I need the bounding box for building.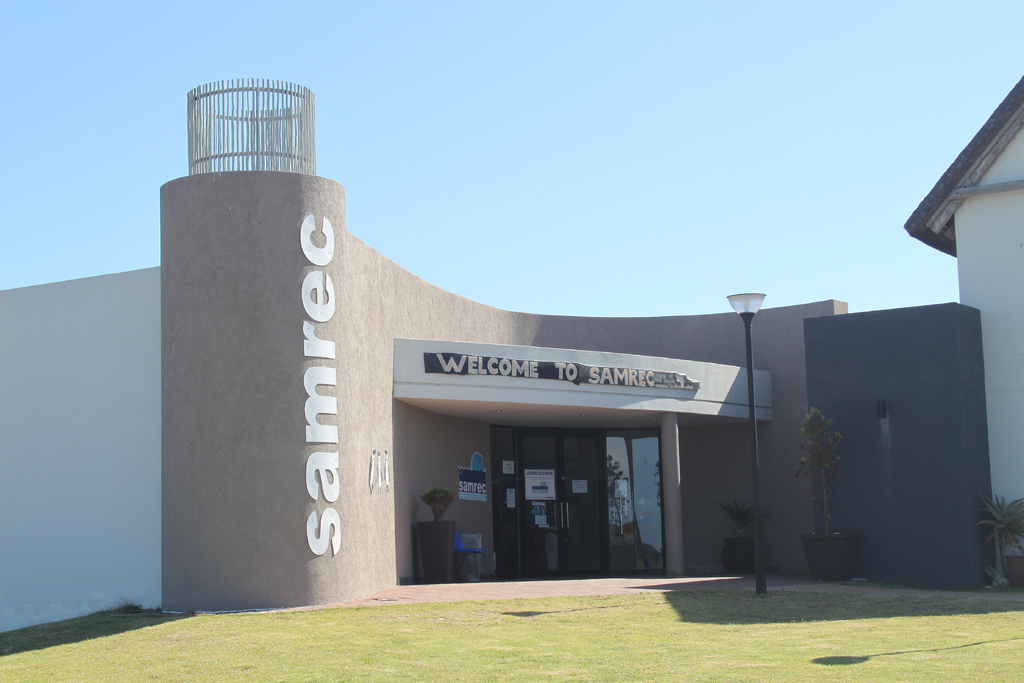
Here it is: bbox=[901, 74, 1023, 591].
